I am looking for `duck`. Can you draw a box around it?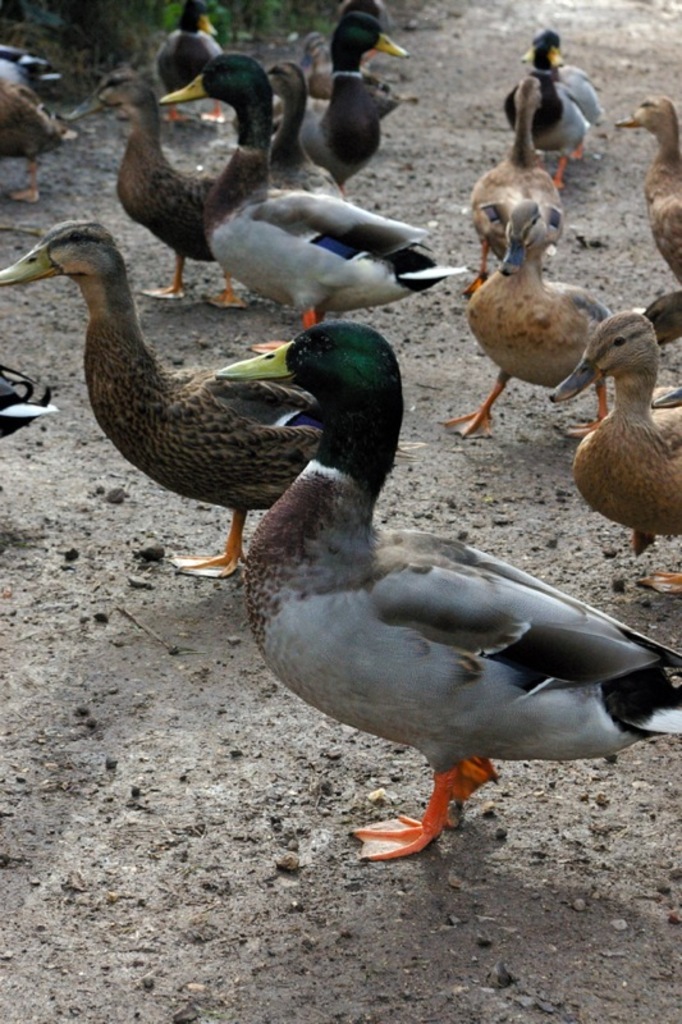
Sure, the bounding box is locate(0, 211, 316, 584).
